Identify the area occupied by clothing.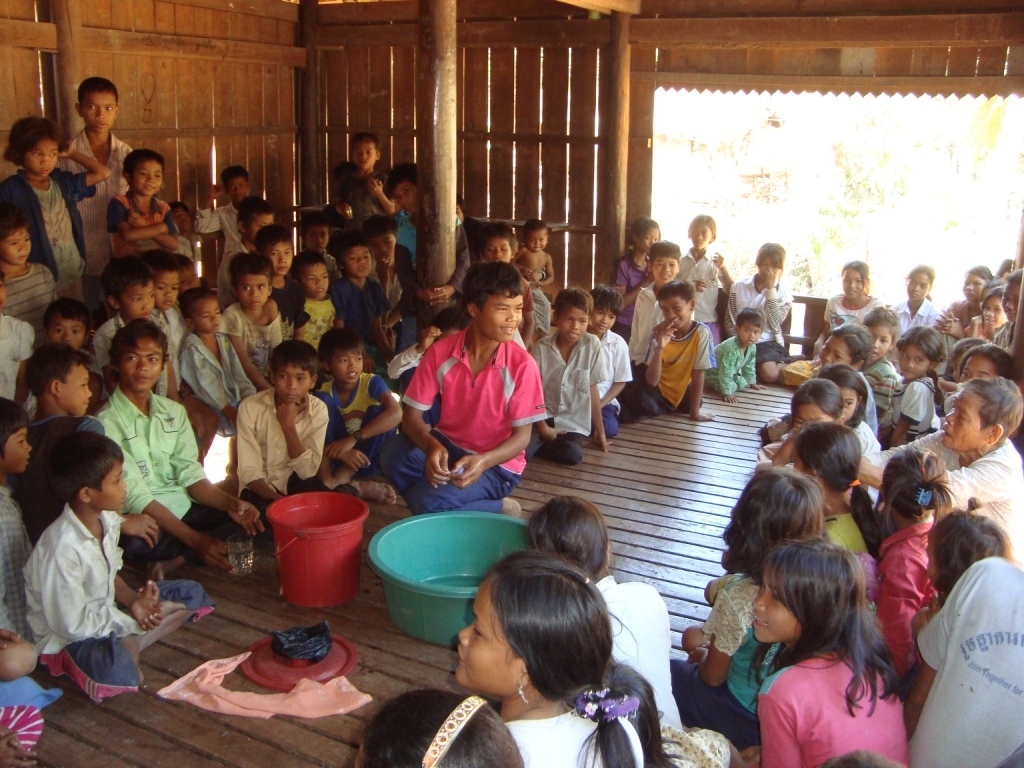
Area: 888 294 938 338.
